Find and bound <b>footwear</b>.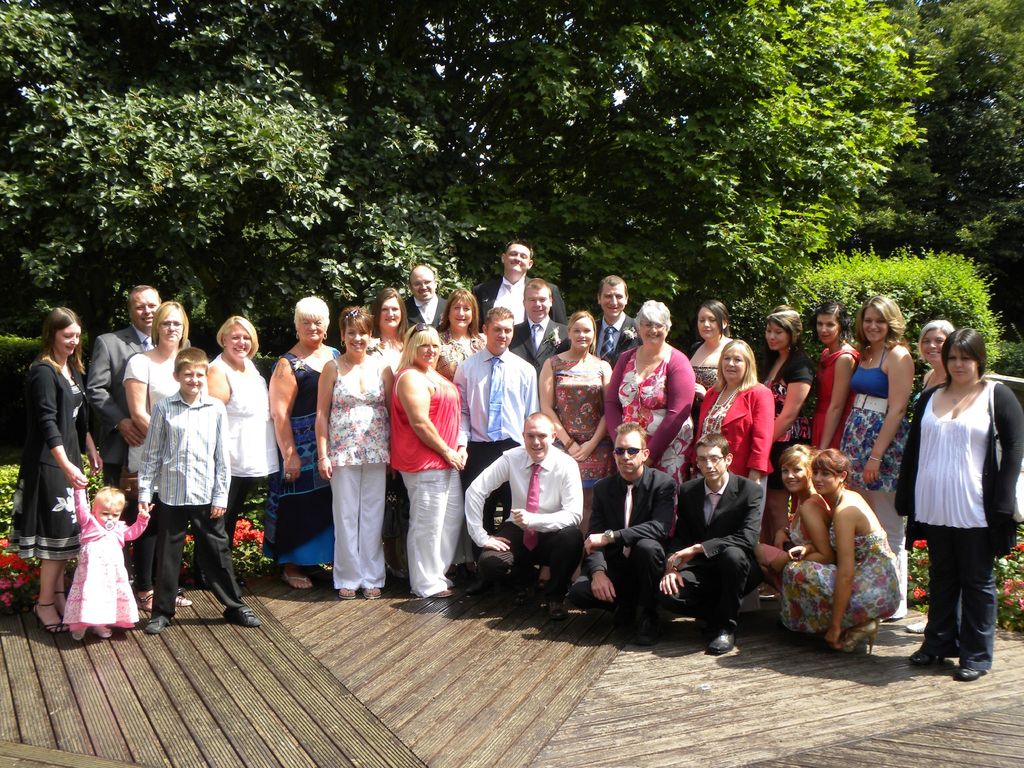
Bound: rect(546, 601, 568, 618).
